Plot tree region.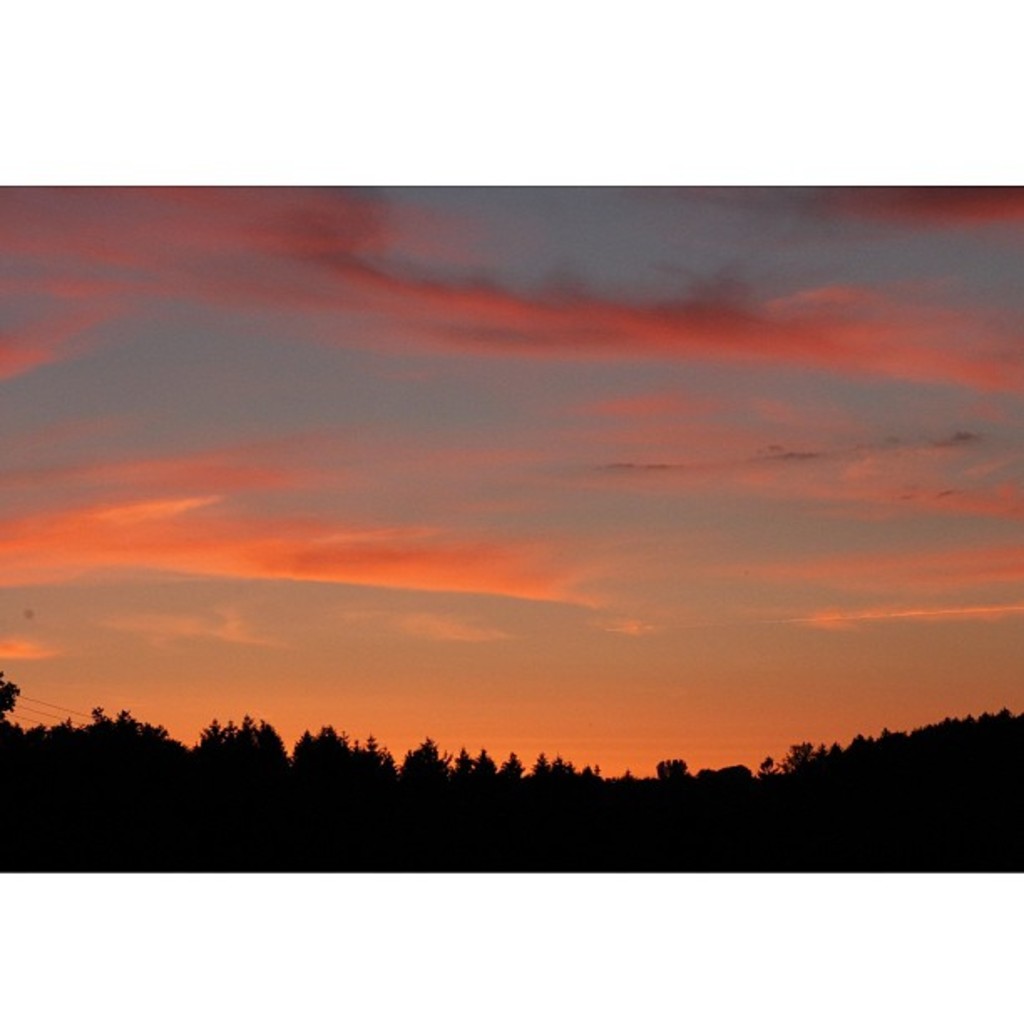
Plotted at crop(529, 750, 609, 791).
